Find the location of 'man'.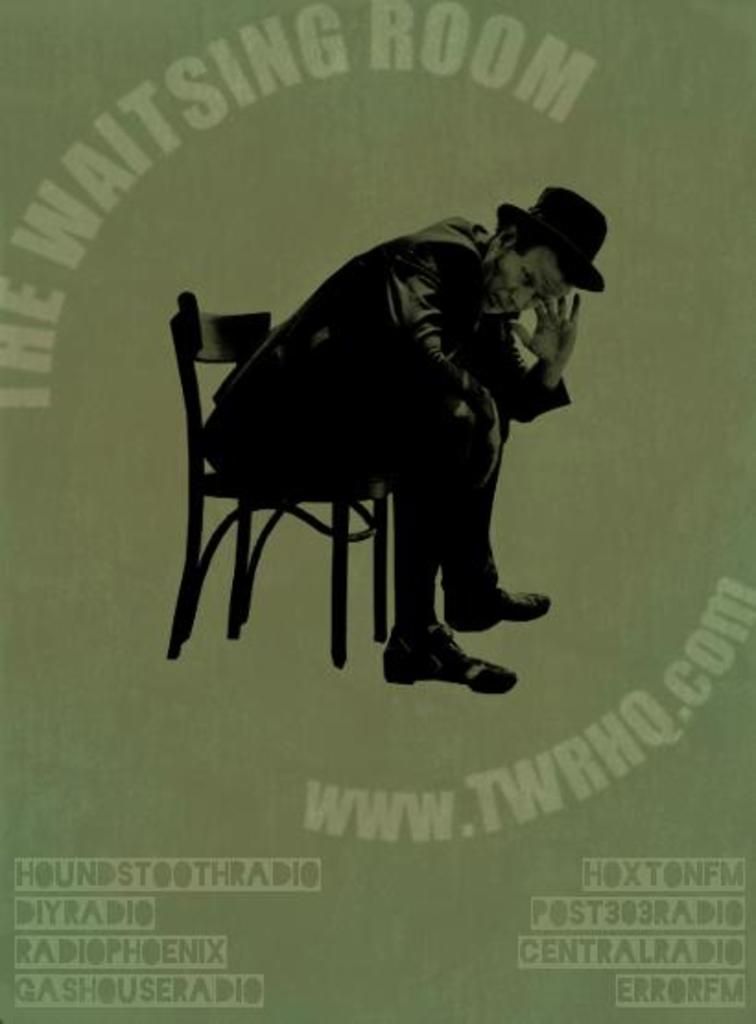
Location: {"x1": 157, "y1": 162, "x2": 592, "y2": 731}.
